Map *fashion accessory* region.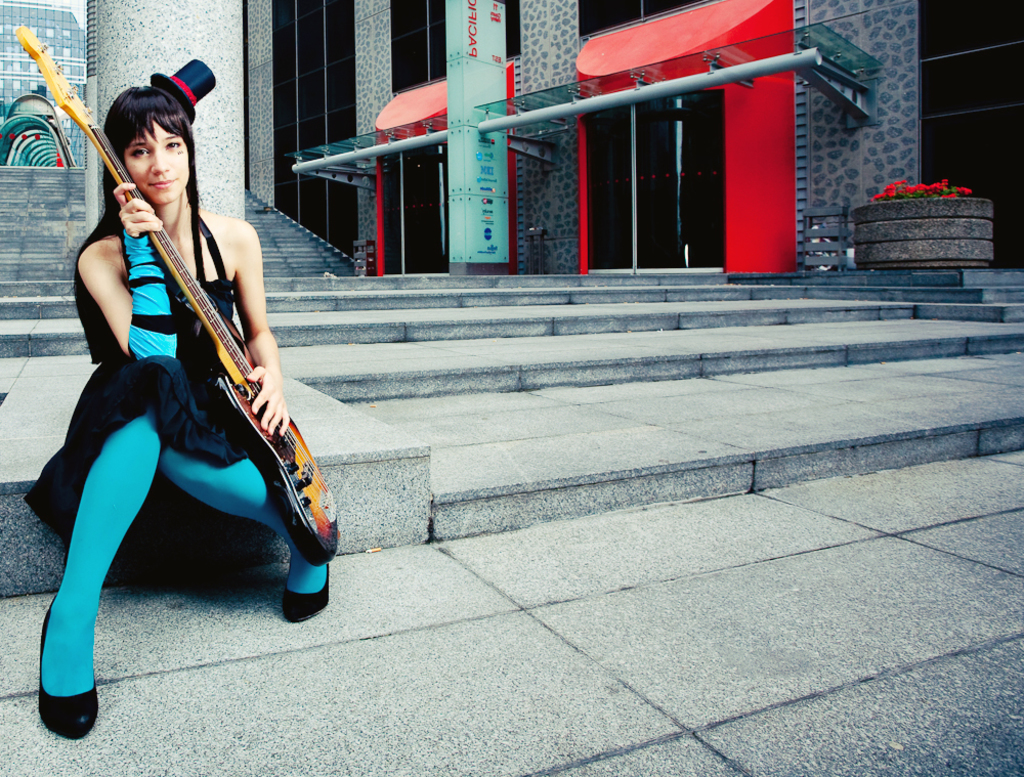
Mapped to [x1=147, y1=58, x2=218, y2=130].
